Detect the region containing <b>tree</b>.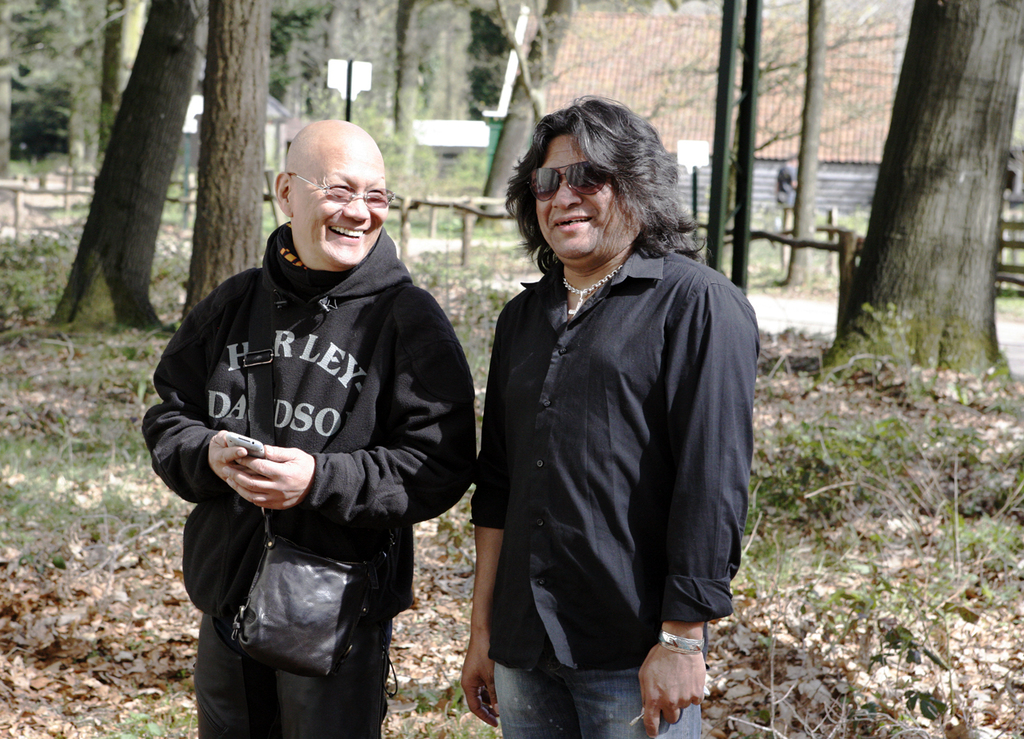
left=340, top=0, right=441, bottom=150.
